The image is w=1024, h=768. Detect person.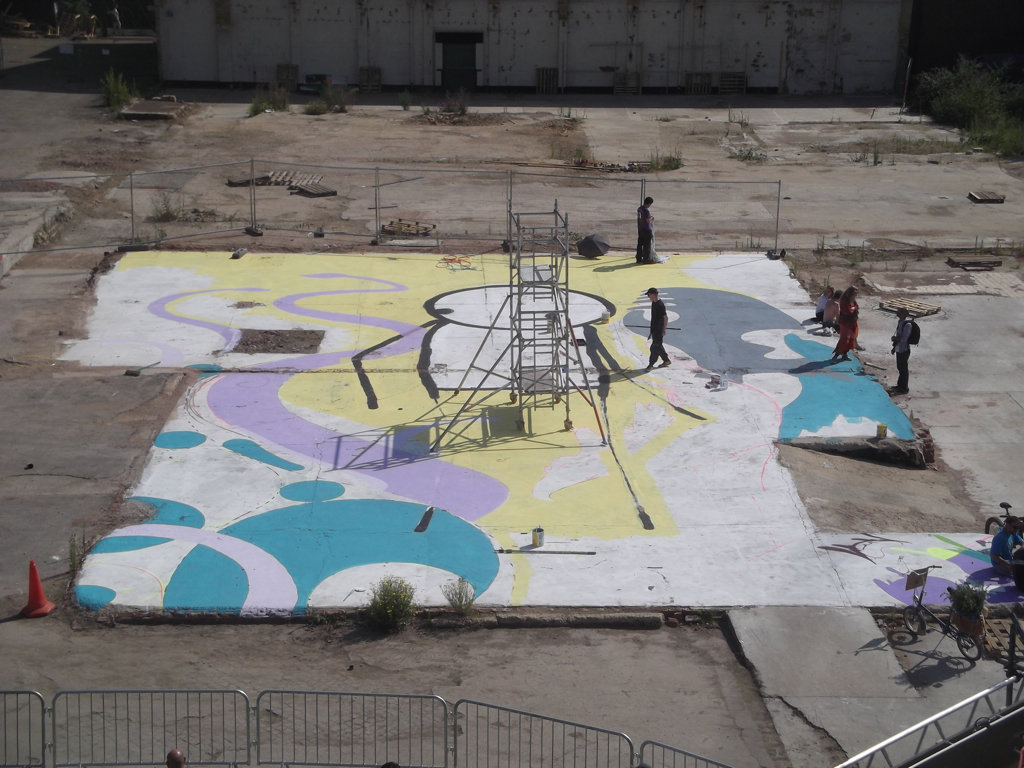
Detection: box=[643, 284, 673, 374].
